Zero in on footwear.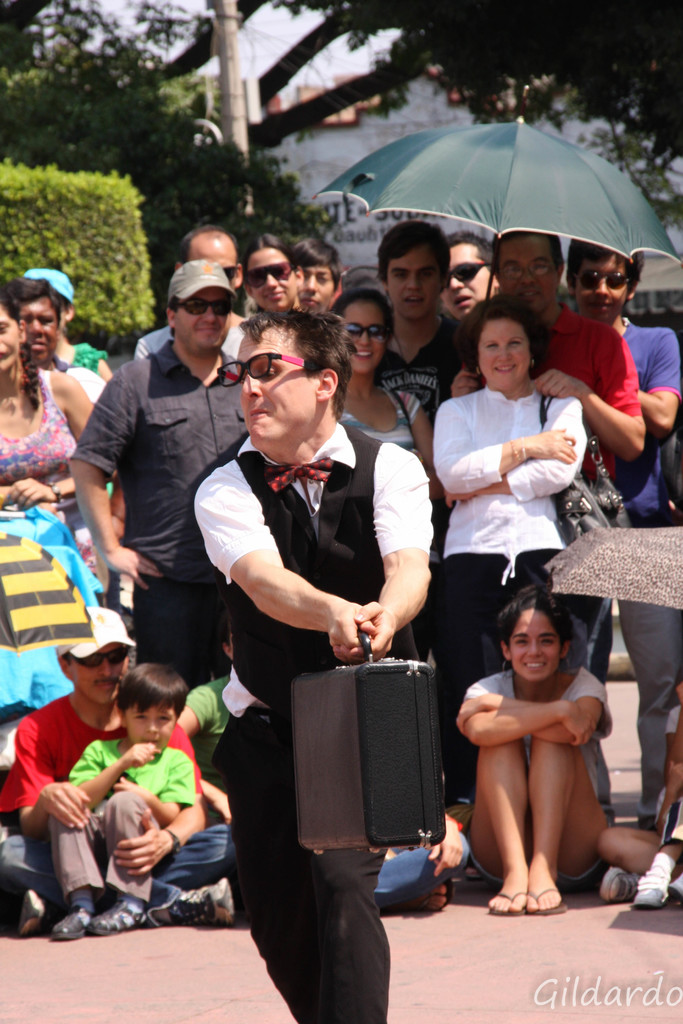
Zeroed in: bbox=(158, 876, 237, 923).
